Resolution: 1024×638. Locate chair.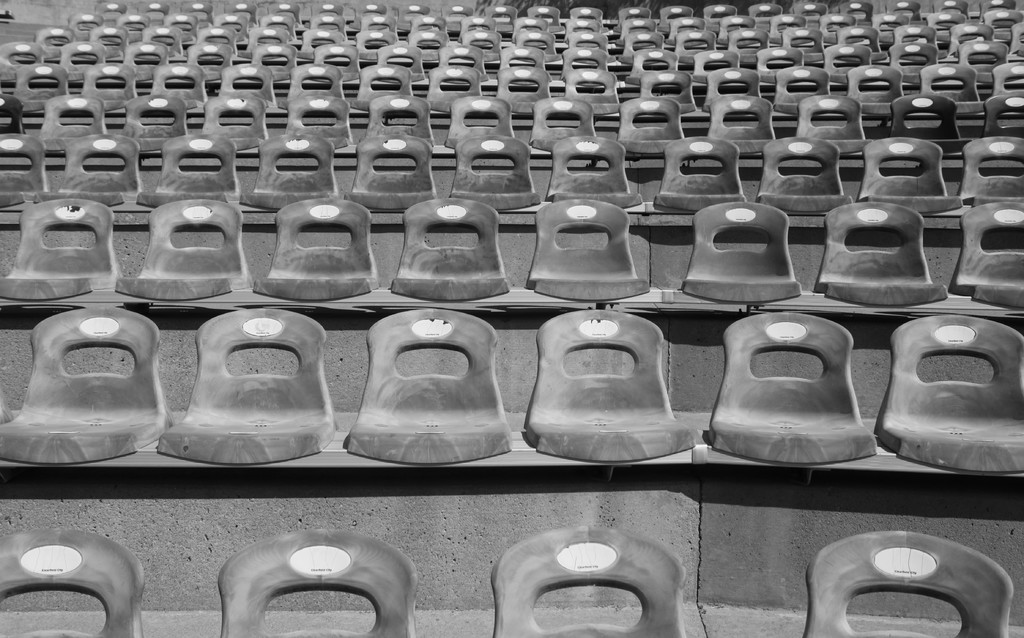
<box>353,58,417,111</box>.
